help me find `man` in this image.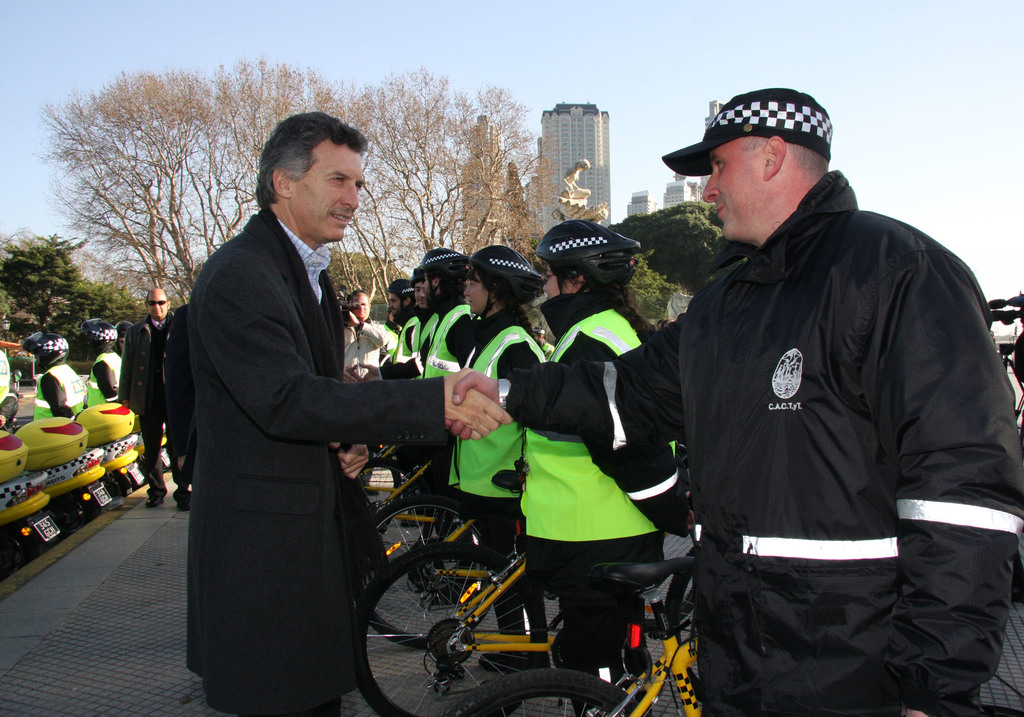
Found it: Rect(345, 289, 388, 378).
